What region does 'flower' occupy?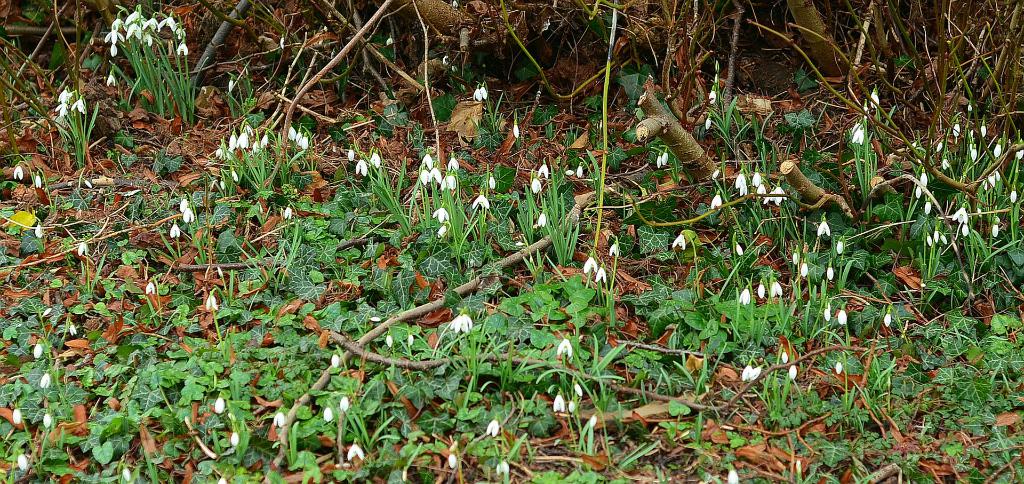
566 169 575 174.
